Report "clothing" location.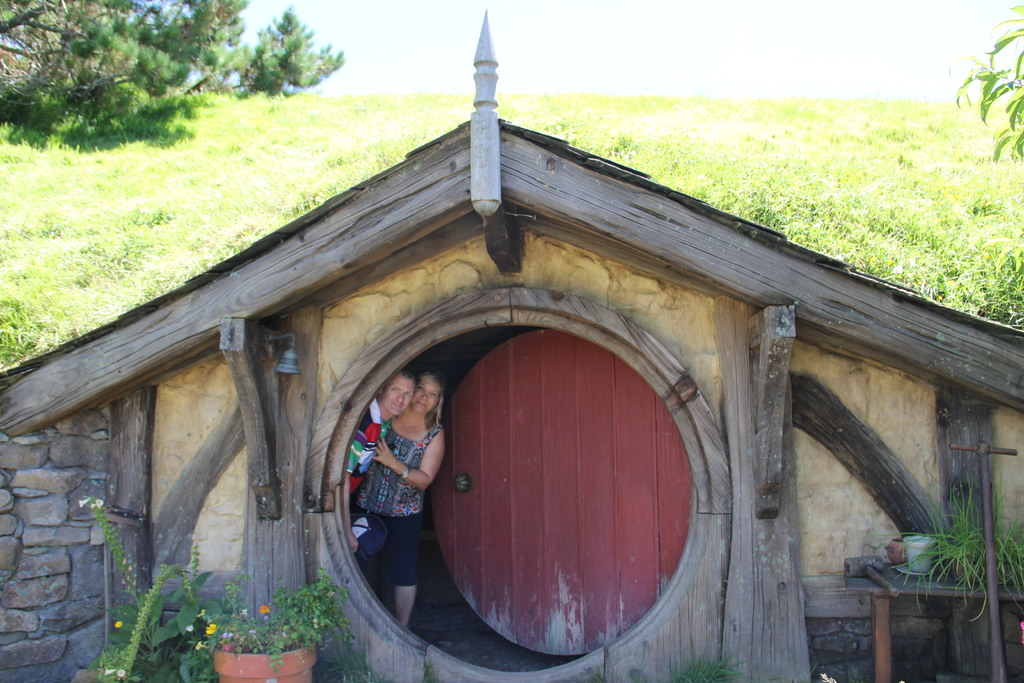
Report: Rect(356, 418, 454, 587).
